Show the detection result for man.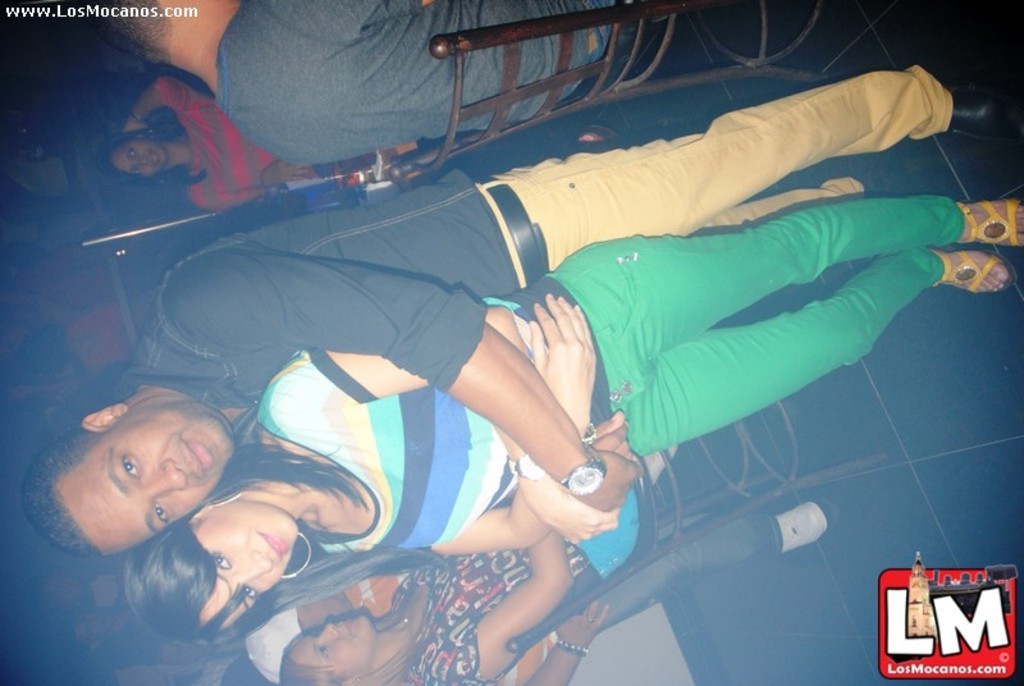
<box>93,0,632,165</box>.
